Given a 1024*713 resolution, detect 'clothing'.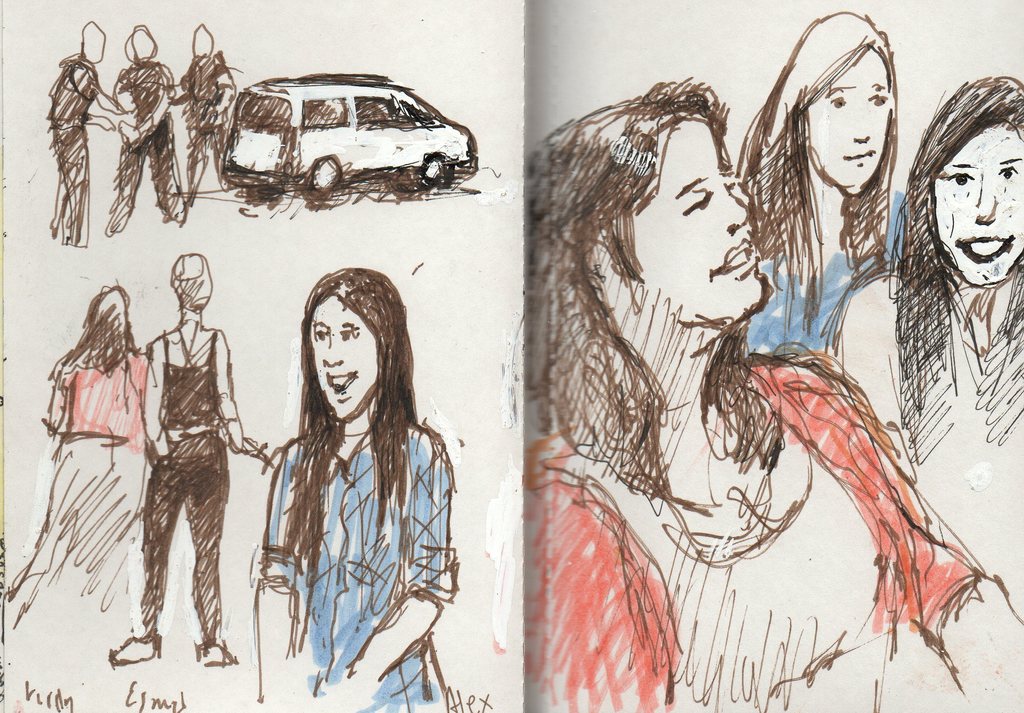
detection(902, 265, 1023, 457).
